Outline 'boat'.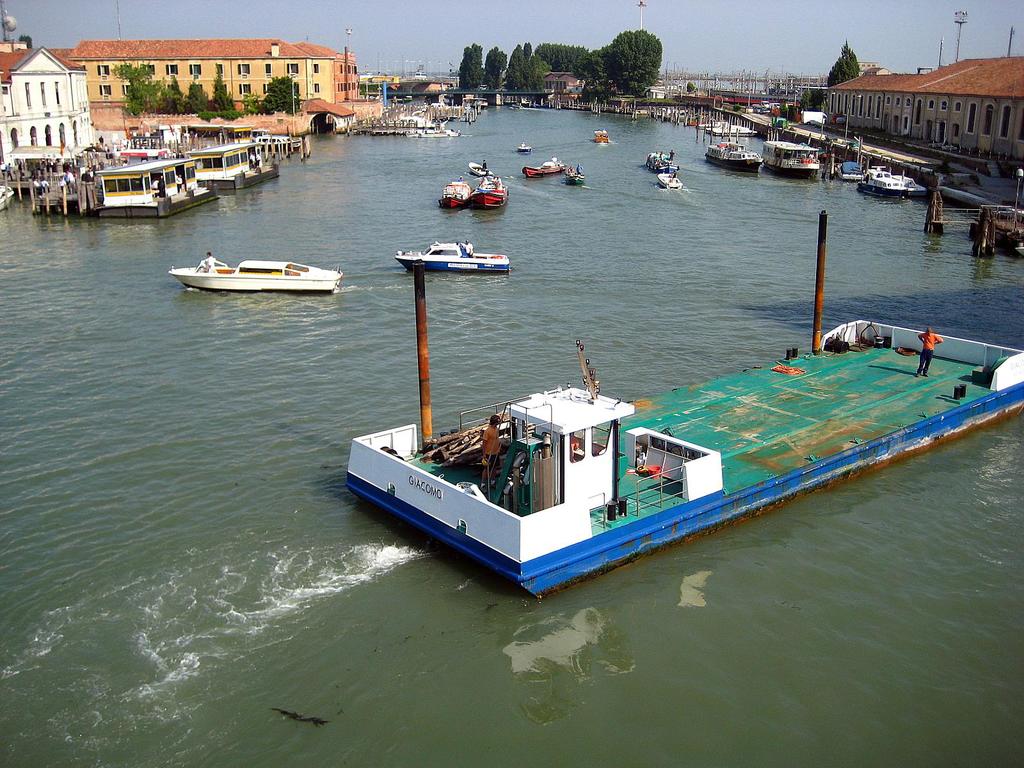
Outline: (403, 127, 463, 139).
